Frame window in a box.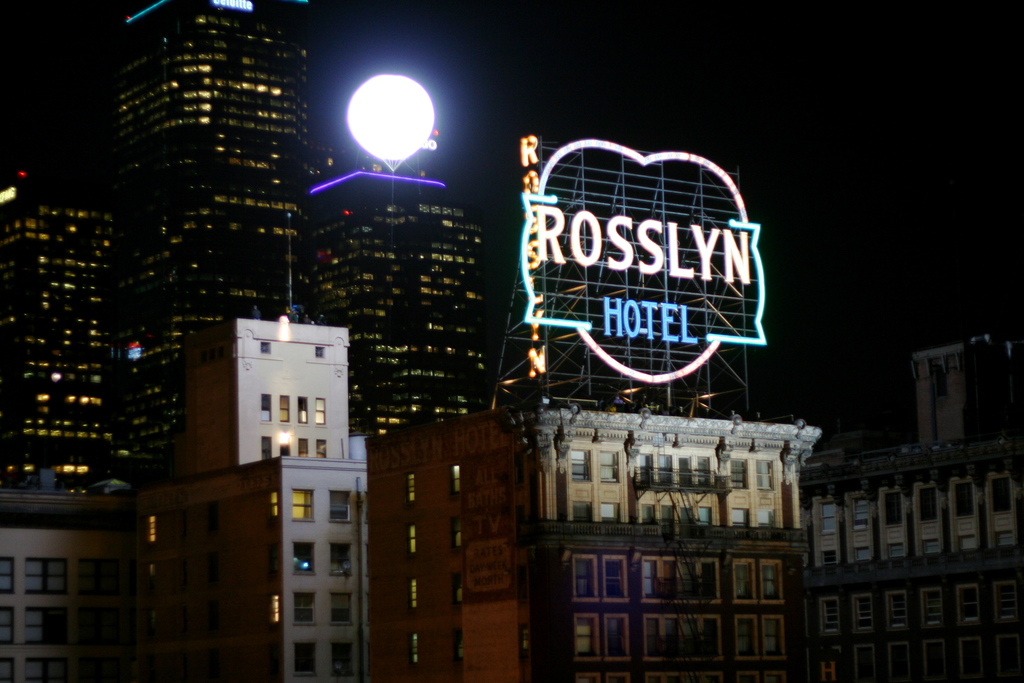
(25,661,72,682).
